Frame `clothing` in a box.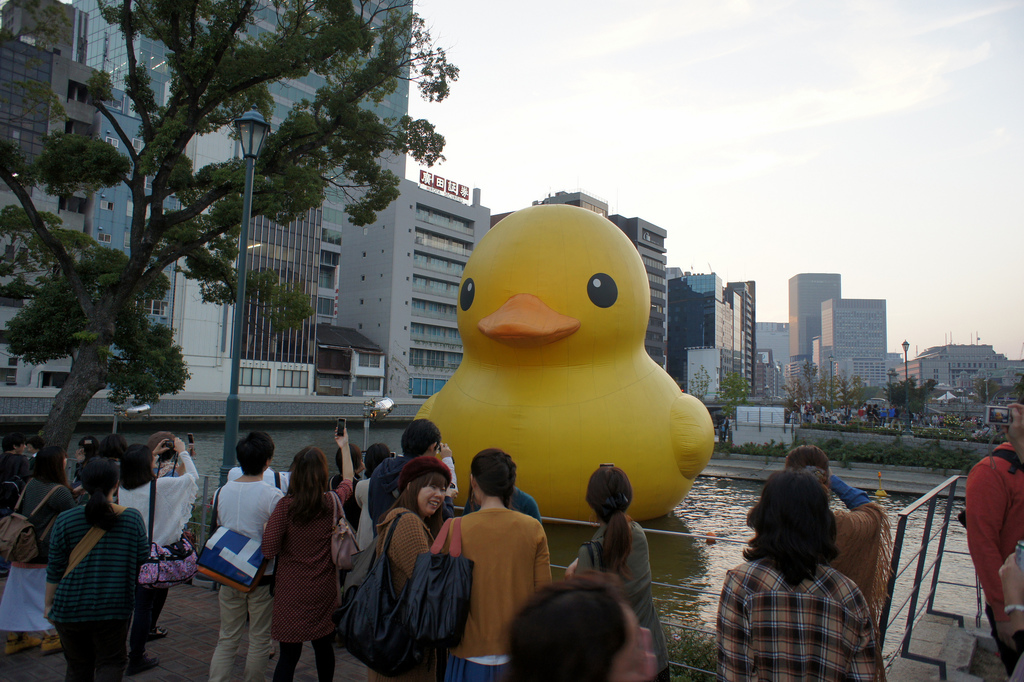
469,481,548,521.
